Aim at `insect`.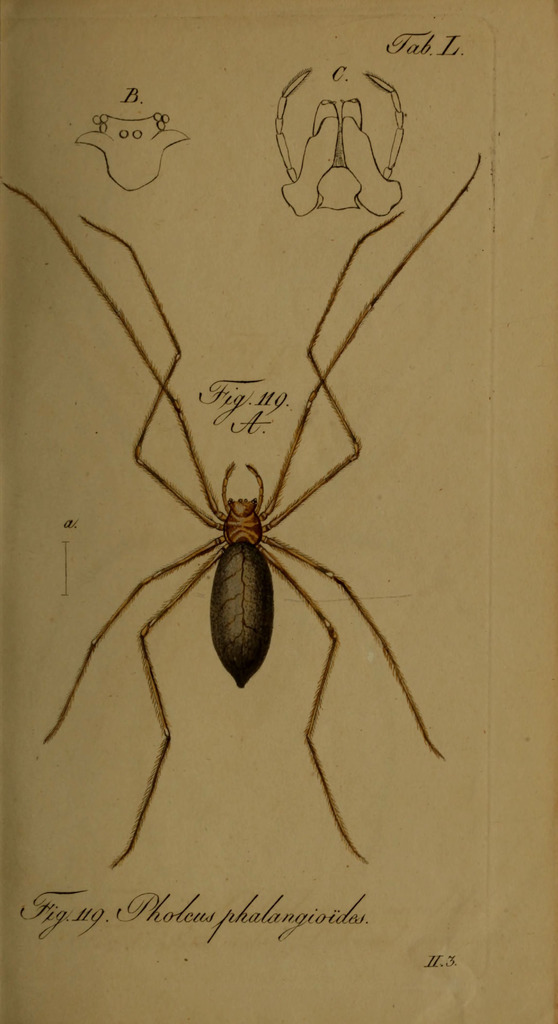
Aimed at bbox(1, 154, 486, 863).
